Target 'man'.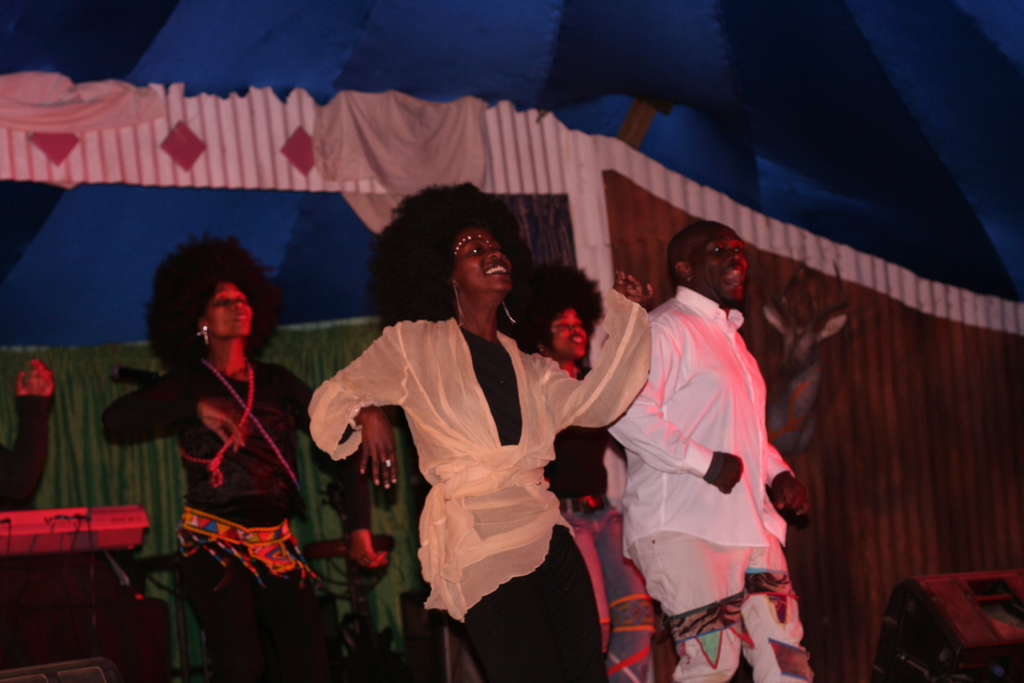
Target region: 581/210/815/670.
